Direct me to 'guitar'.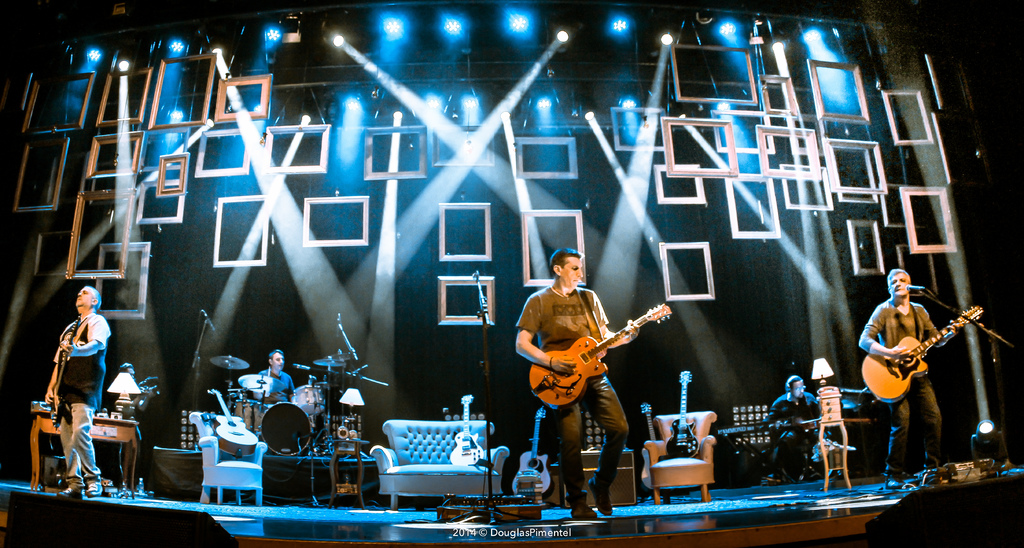
Direction: bbox=[203, 378, 263, 462].
